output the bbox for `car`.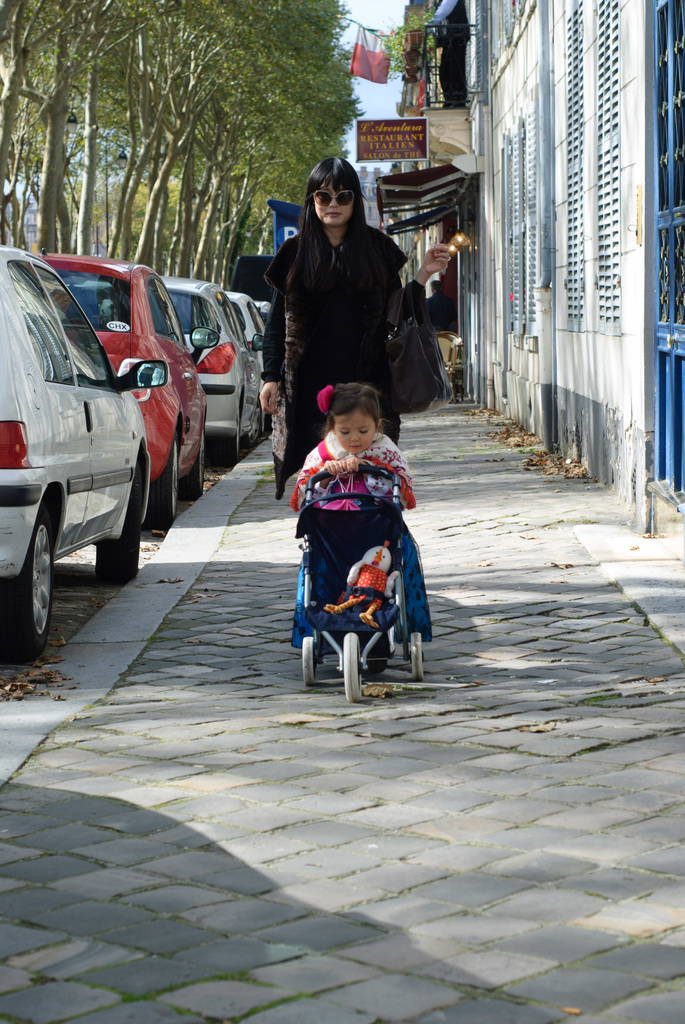
(232,285,269,375).
